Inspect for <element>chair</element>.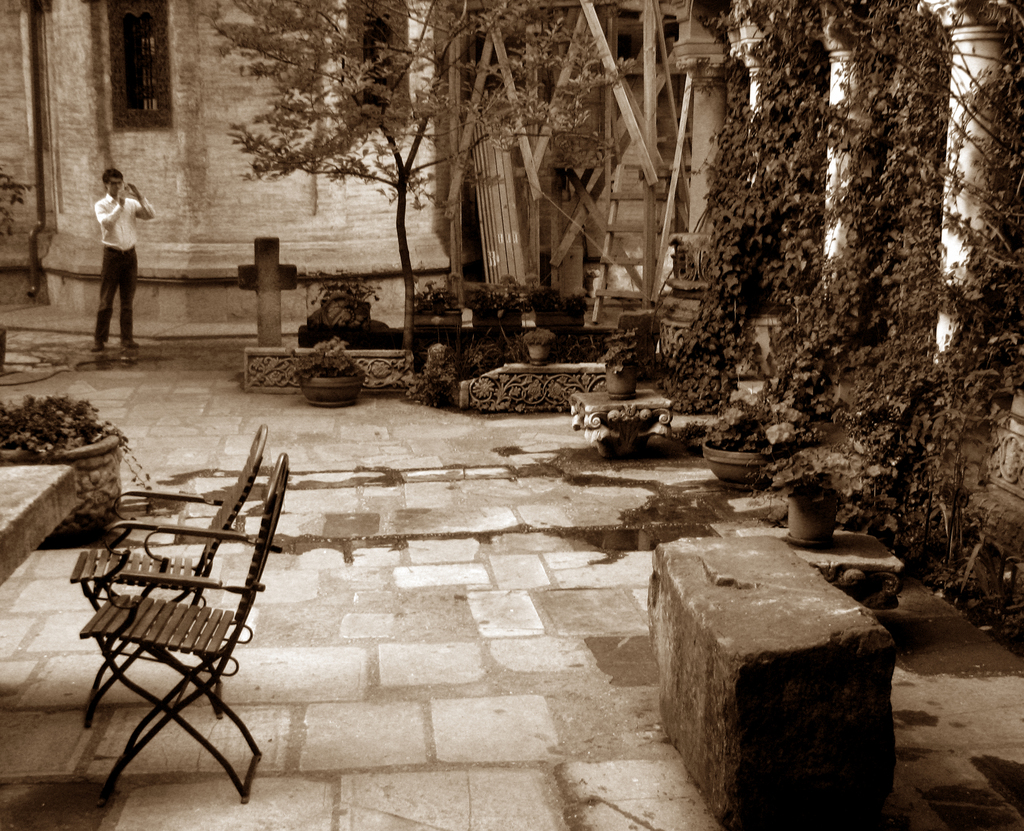
Inspection: region(70, 423, 287, 658).
